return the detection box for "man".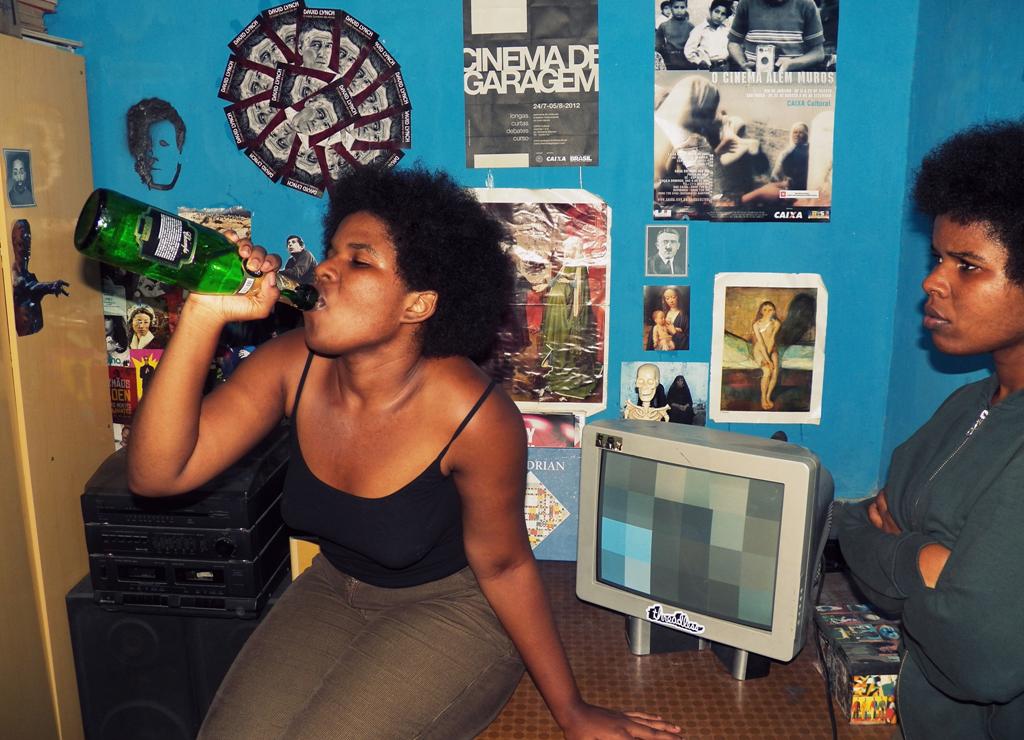
116/91/188/200.
